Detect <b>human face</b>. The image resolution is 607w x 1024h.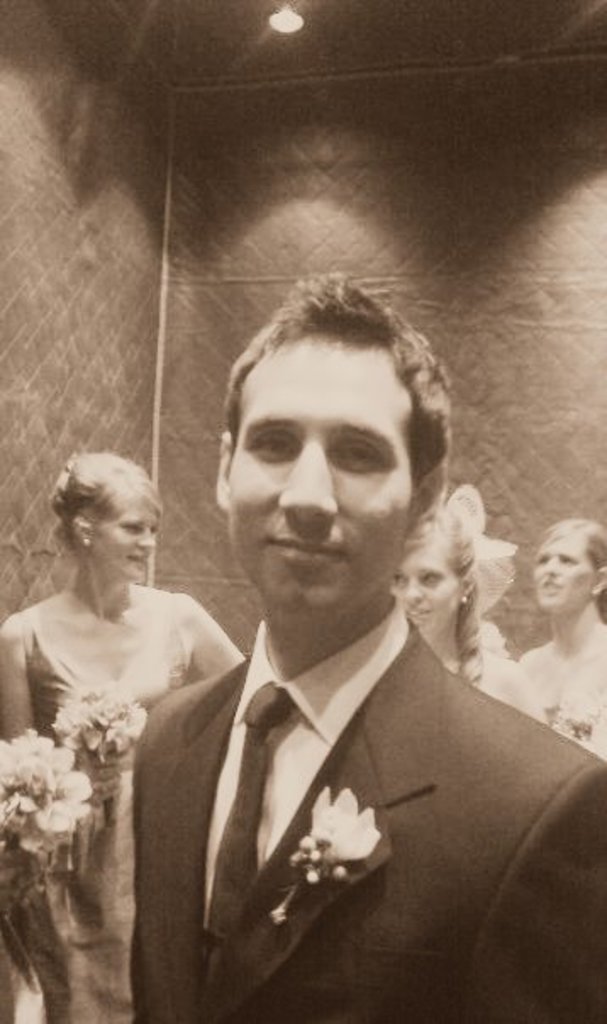
[left=388, top=541, right=458, bottom=634].
